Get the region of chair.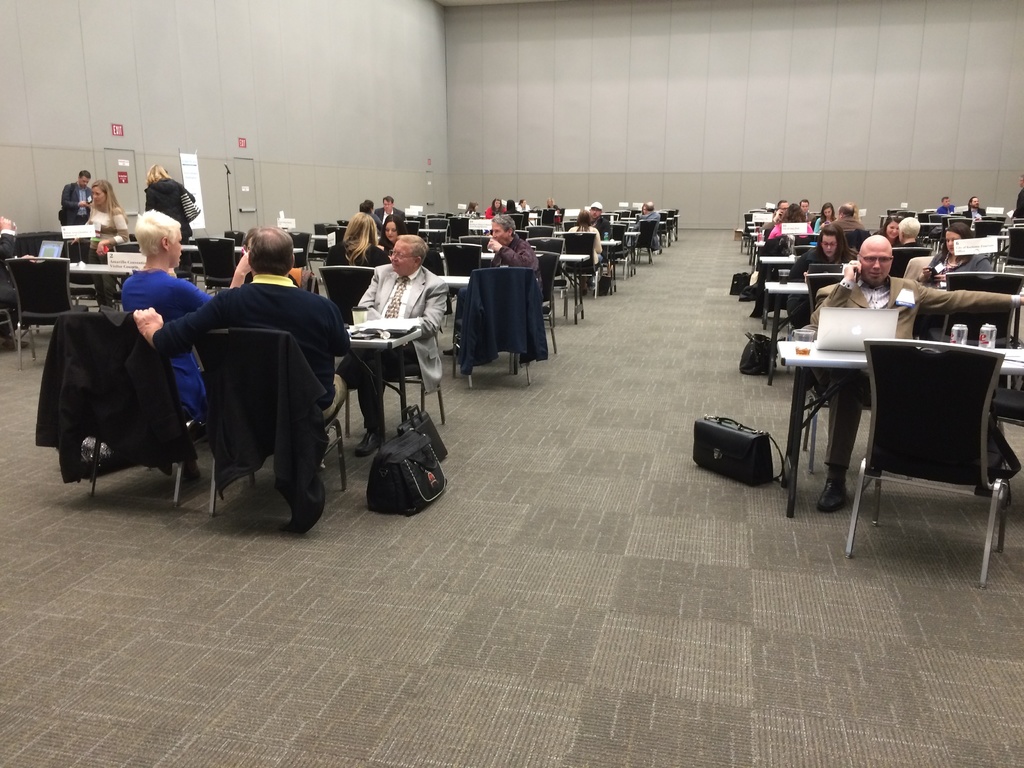
<bbox>628, 220, 657, 265</bbox>.
